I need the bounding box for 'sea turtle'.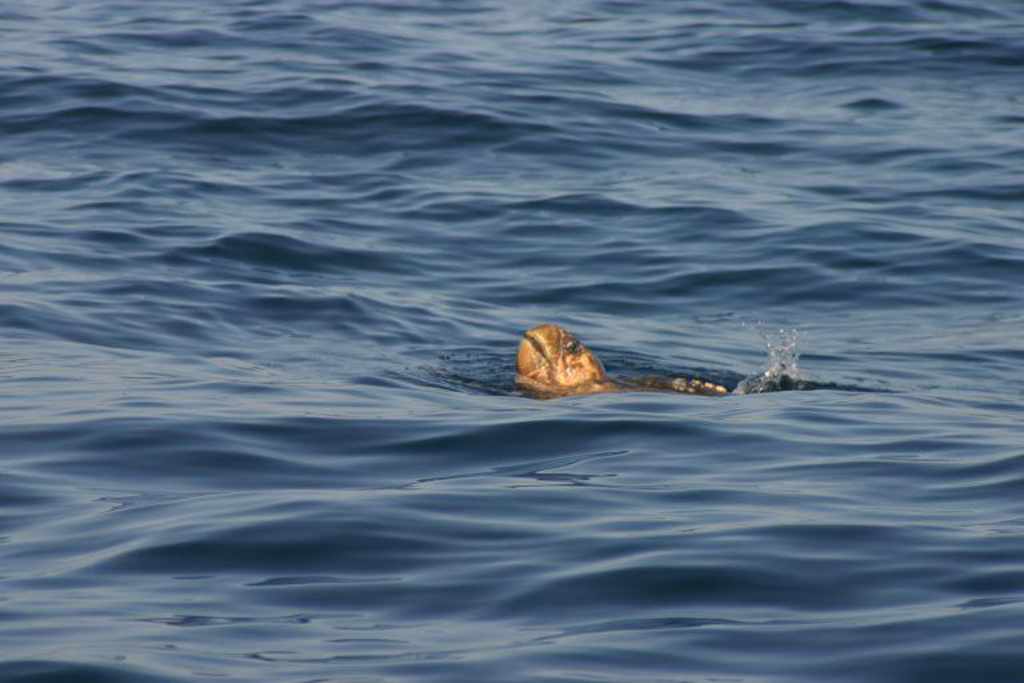
Here it is: 513 317 852 407.
